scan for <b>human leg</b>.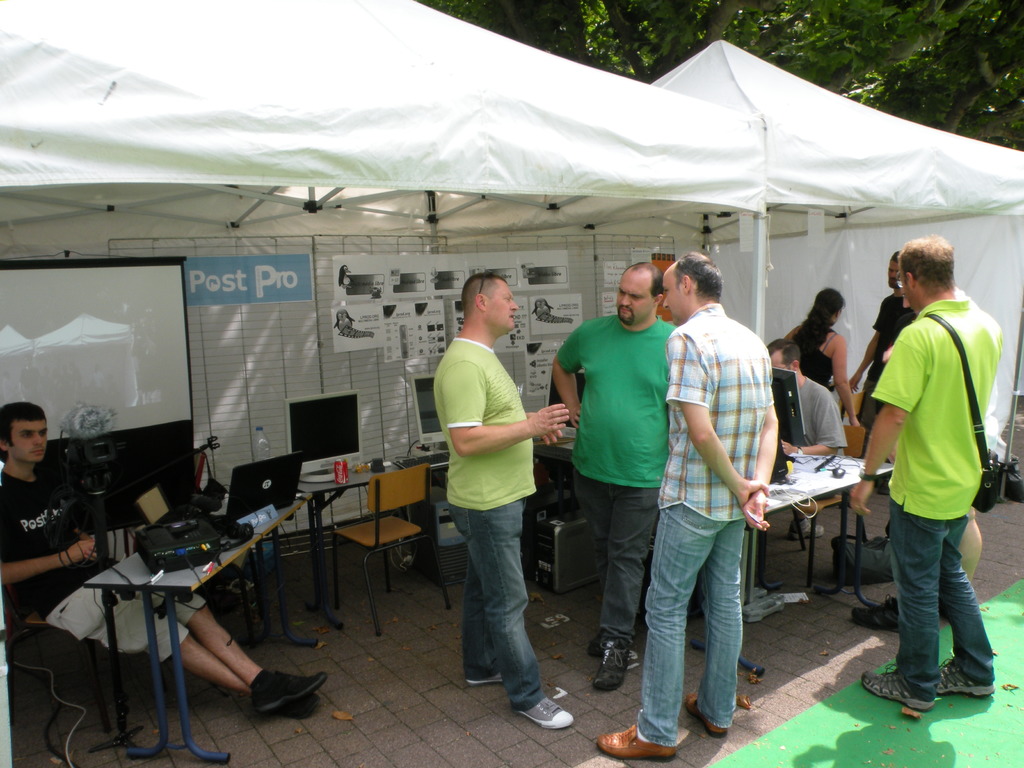
Scan result: locate(464, 552, 502, 684).
